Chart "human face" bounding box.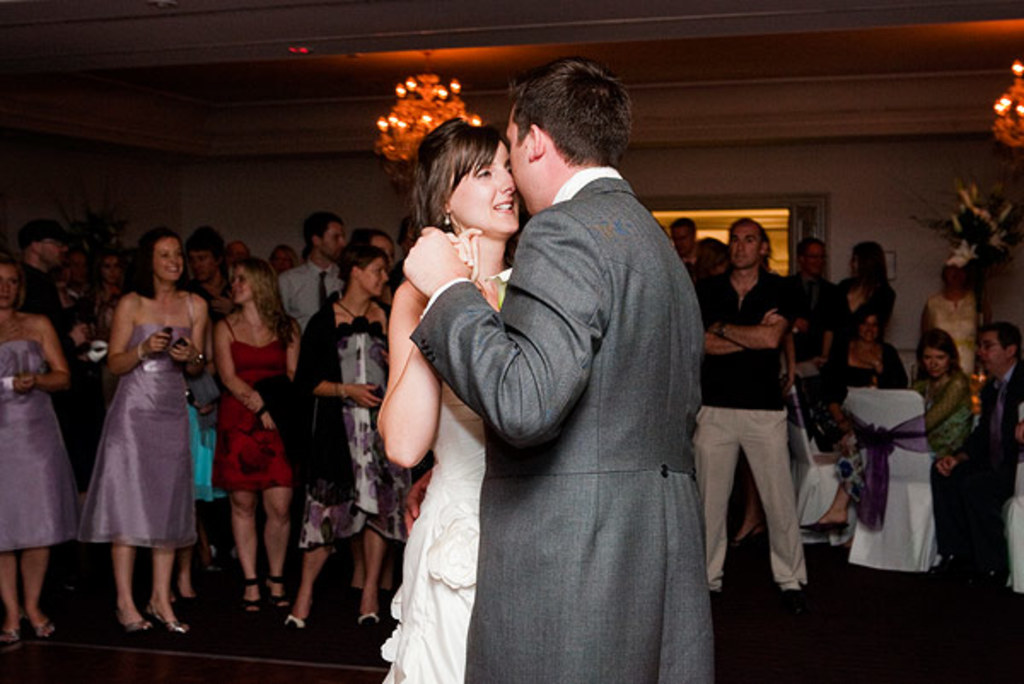
Charted: select_region(328, 220, 346, 258).
